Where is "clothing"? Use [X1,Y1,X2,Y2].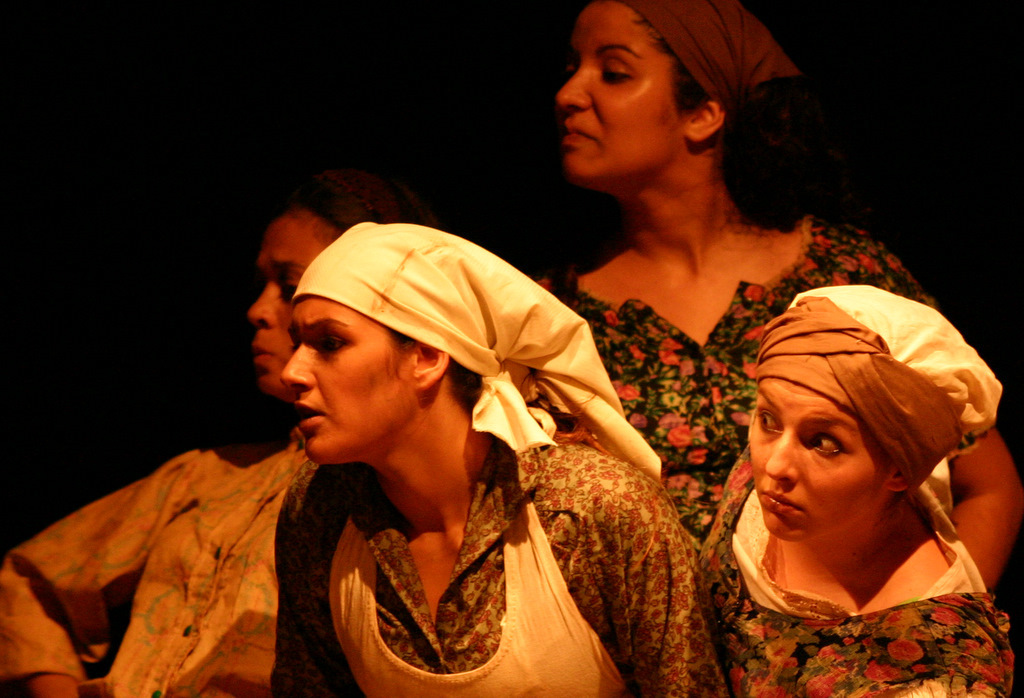
[275,434,726,697].
